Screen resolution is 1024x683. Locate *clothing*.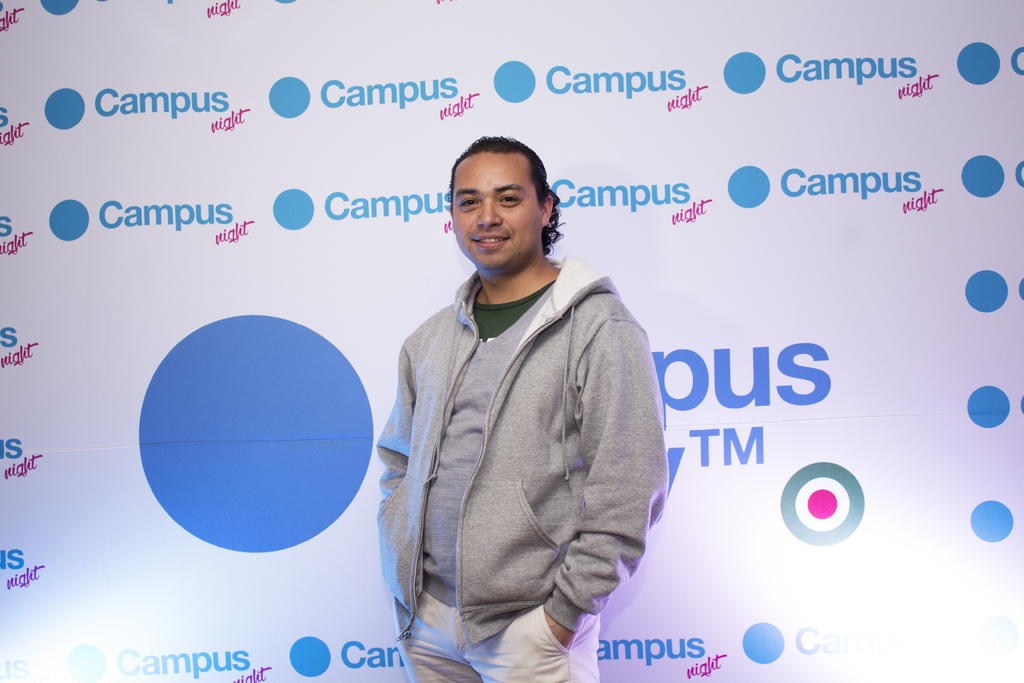
x1=367, y1=197, x2=661, y2=669.
